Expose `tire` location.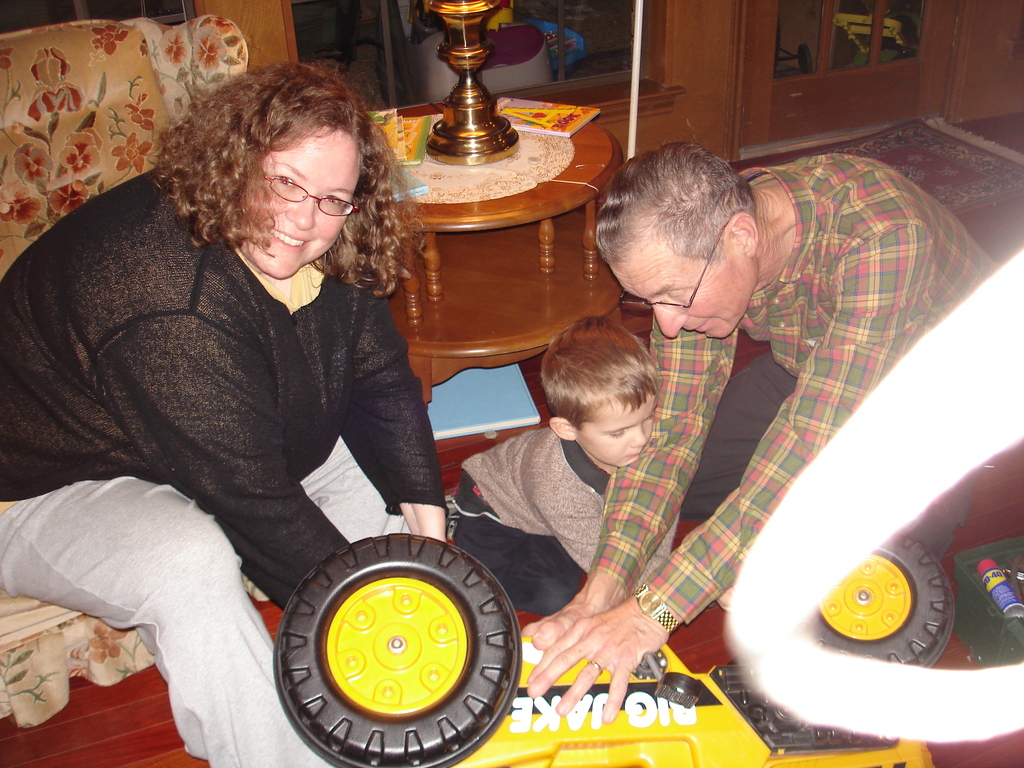
Exposed at l=816, t=535, r=963, b=673.
